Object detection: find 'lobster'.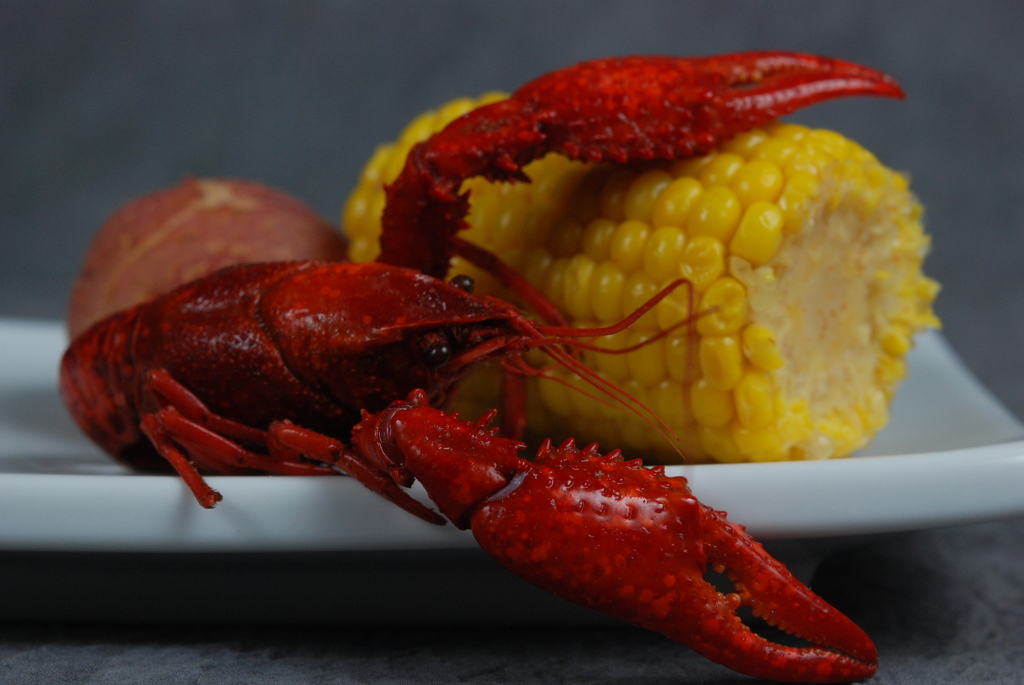
52:45:912:684.
